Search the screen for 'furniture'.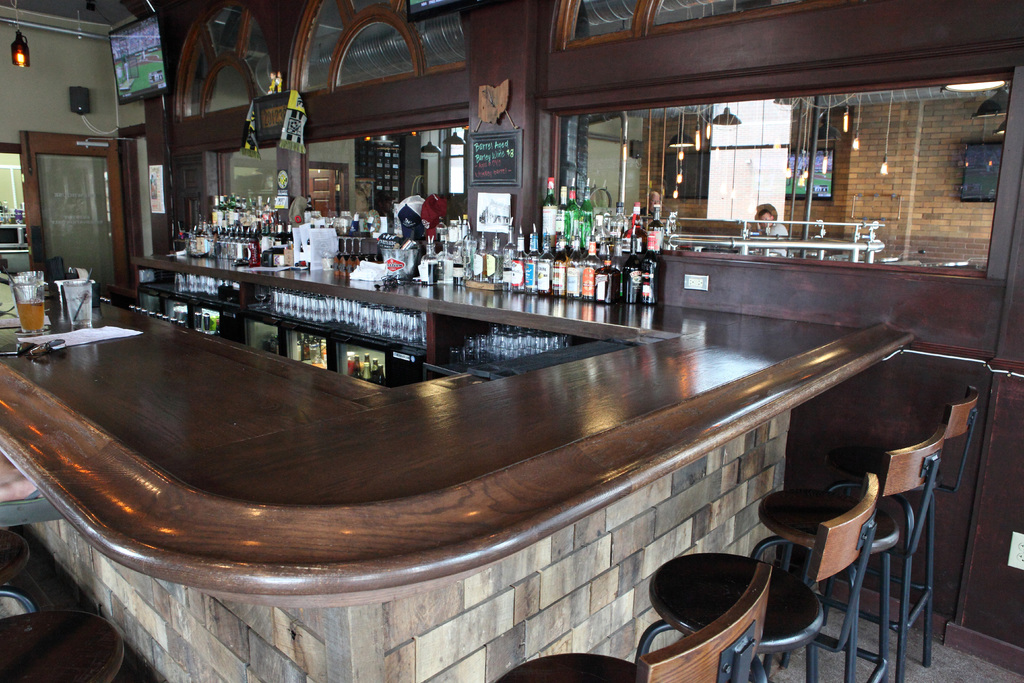
Found at box(636, 470, 883, 682).
